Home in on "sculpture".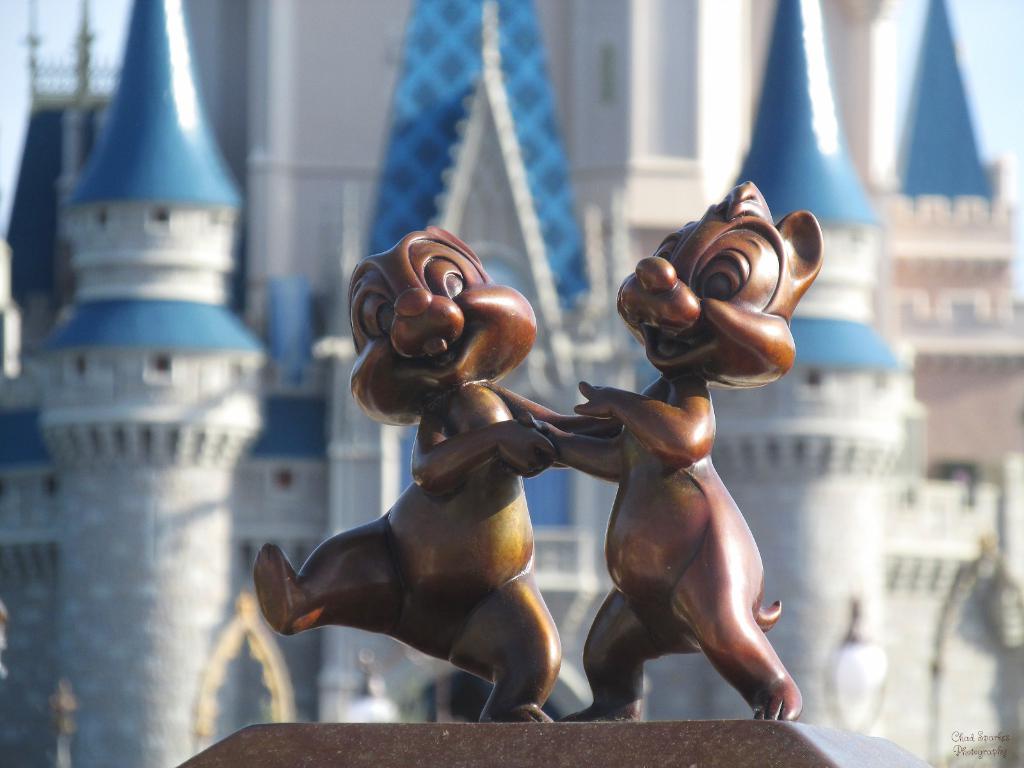
Homed in at {"x1": 232, "y1": 167, "x2": 812, "y2": 728}.
